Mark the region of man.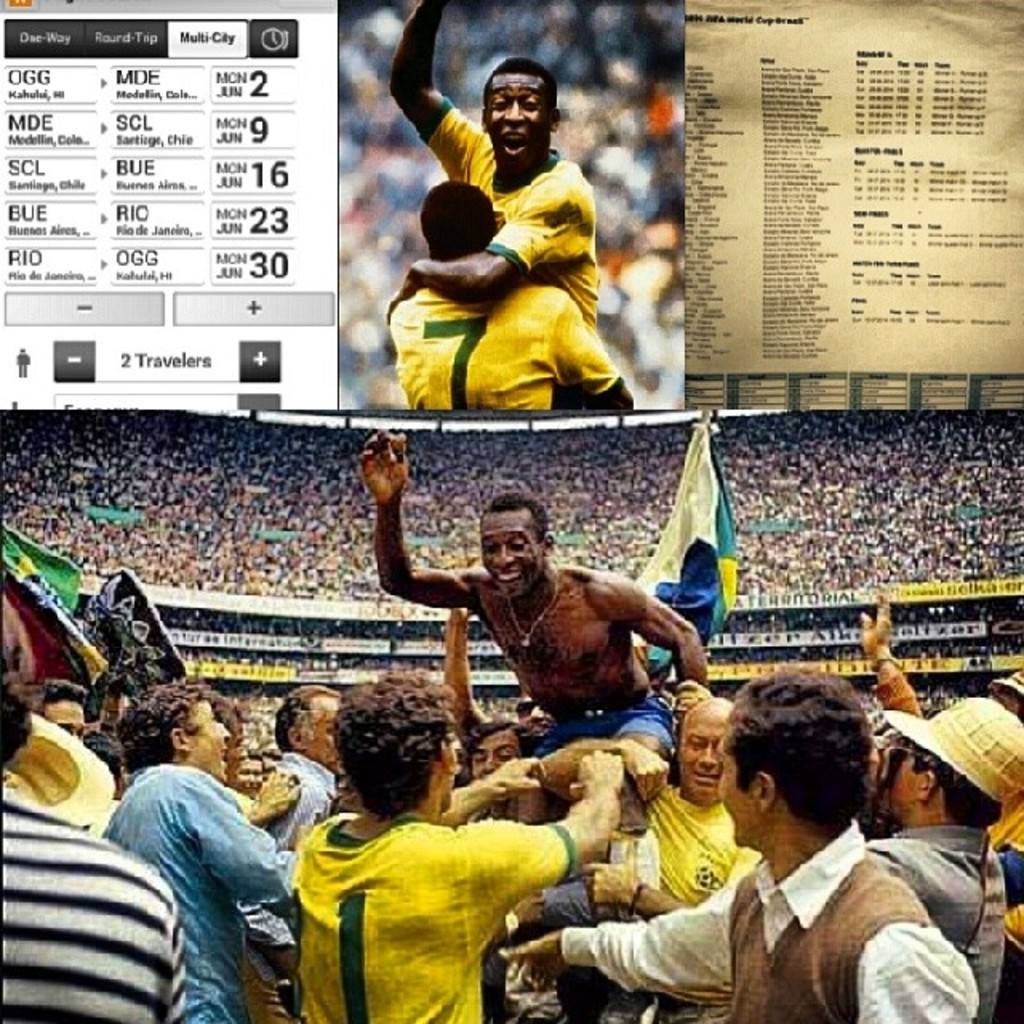
Region: l=286, t=656, r=629, b=1022.
